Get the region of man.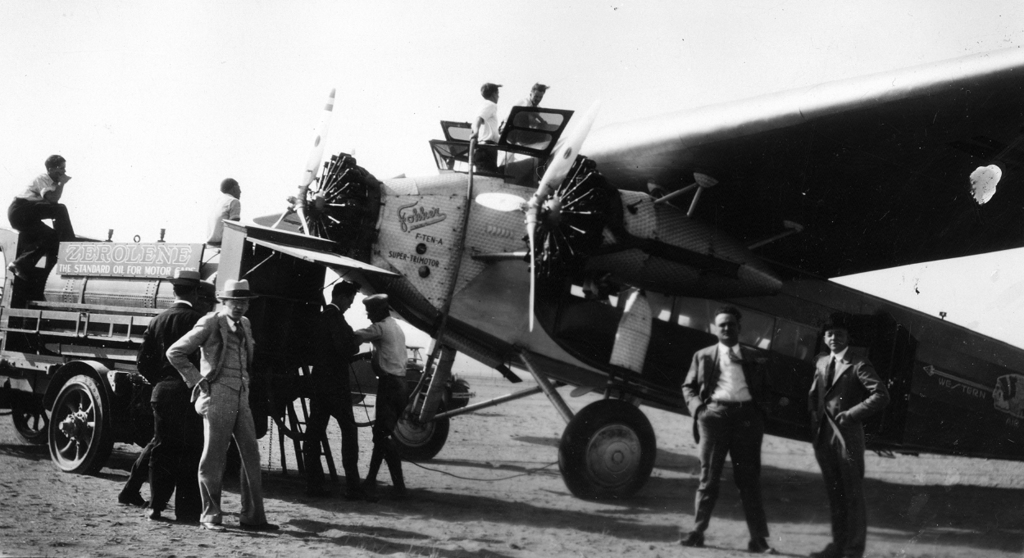
[x1=199, y1=172, x2=239, y2=247].
